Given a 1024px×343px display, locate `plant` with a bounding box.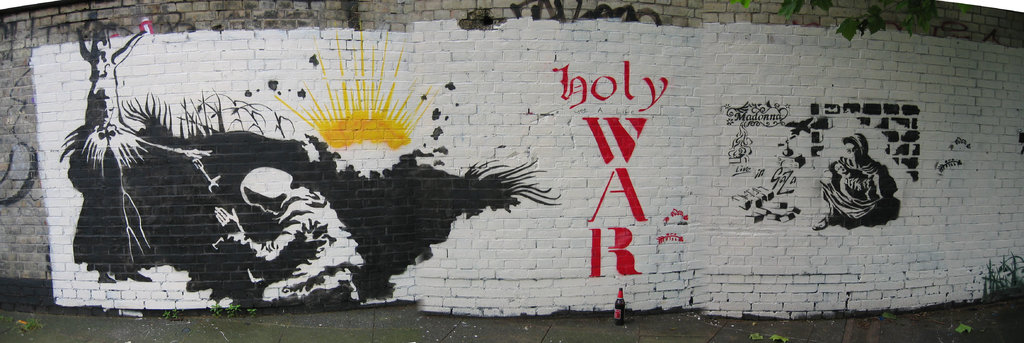
Located: rect(245, 306, 259, 318).
